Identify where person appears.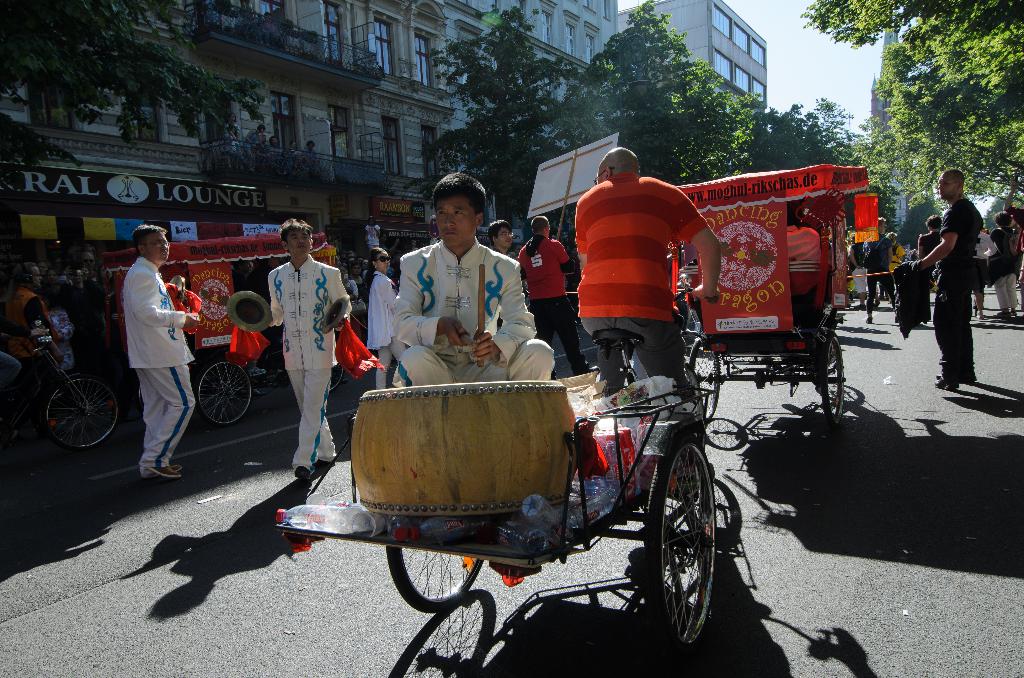
Appears at [x1=897, y1=167, x2=983, y2=393].
